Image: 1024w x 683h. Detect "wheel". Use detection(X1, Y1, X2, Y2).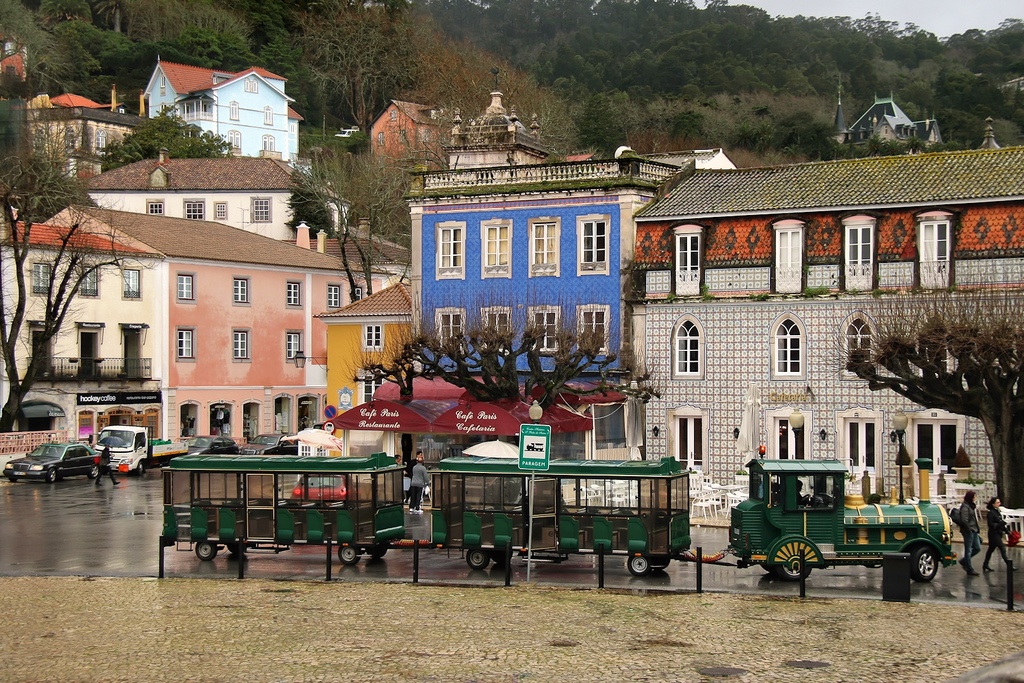
detection(192, 539, 221, 563).
